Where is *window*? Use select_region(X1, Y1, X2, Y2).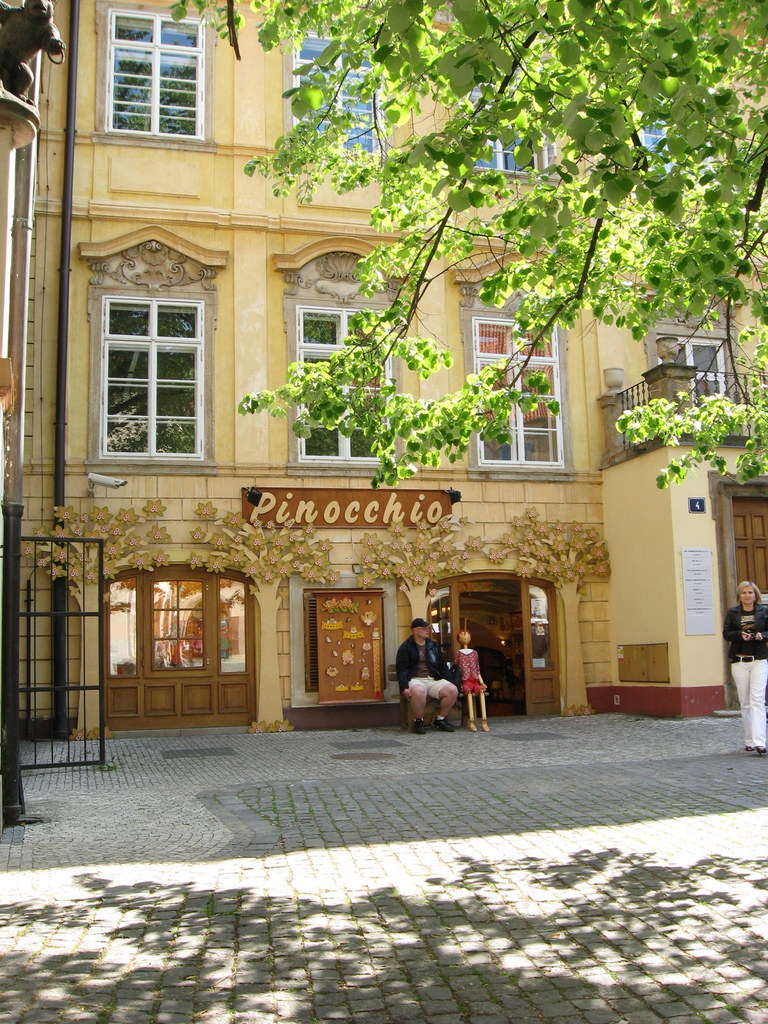
select_region(525, 592, 555, 667).
